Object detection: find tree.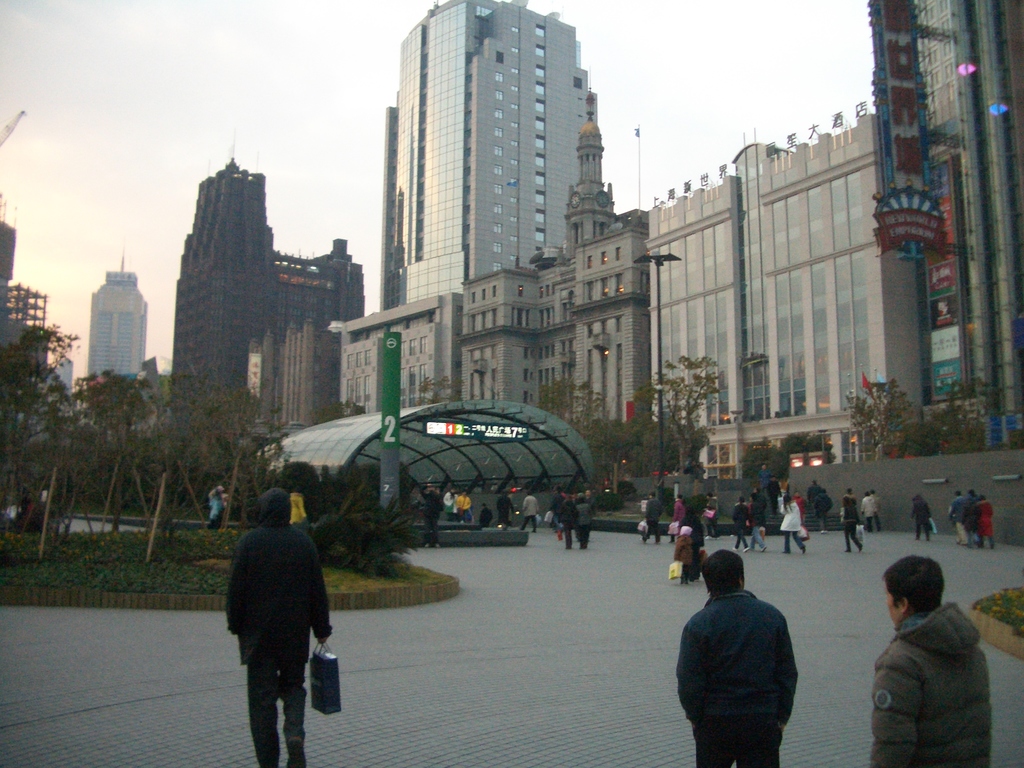
<region>908, 385, 988, 459</region>.
